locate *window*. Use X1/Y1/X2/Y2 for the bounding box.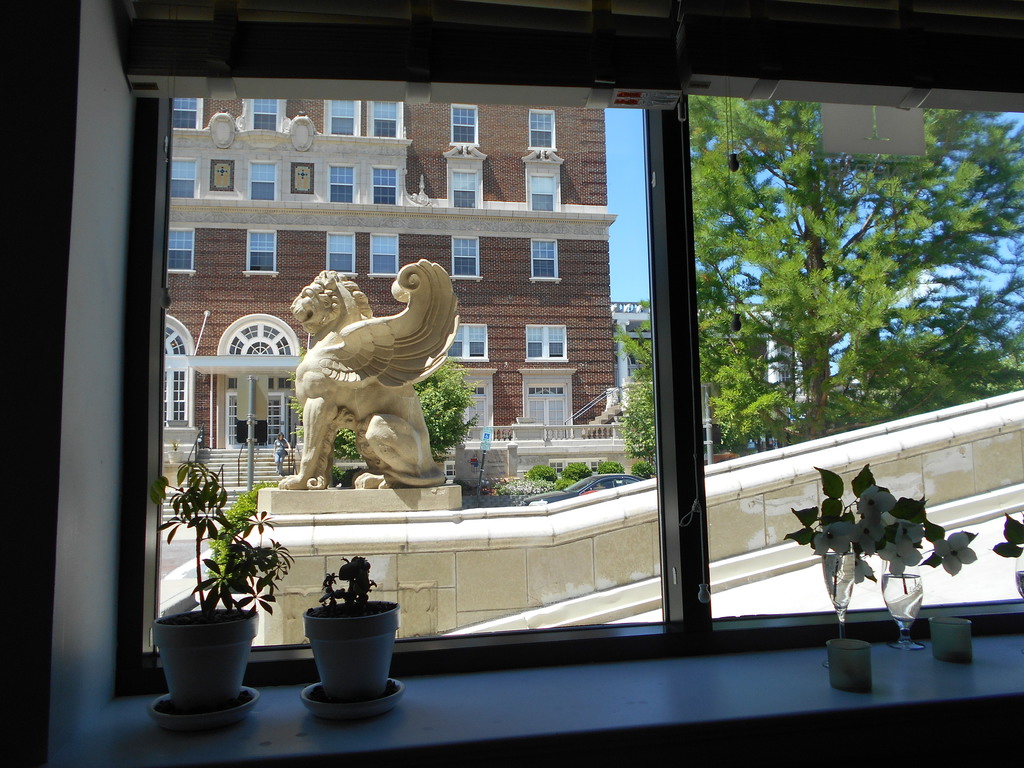
527/168/559/210.
